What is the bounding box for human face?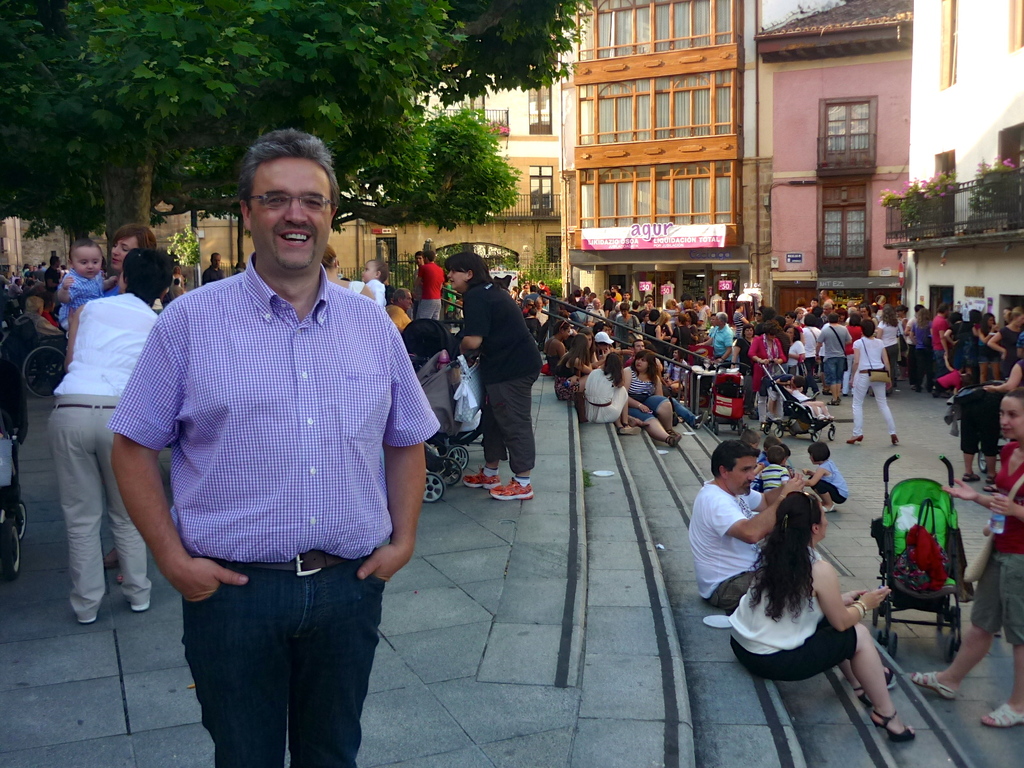
rect(250, 159, 330, 271).
